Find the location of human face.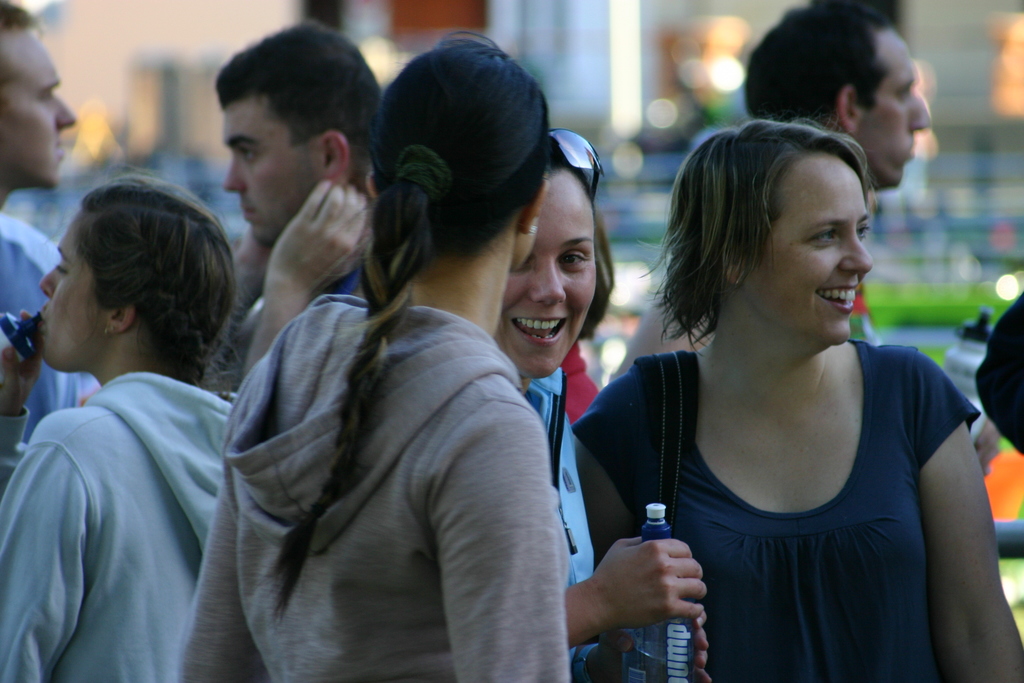
Location: x1=506 y1=174 x2=599 y2=381.
